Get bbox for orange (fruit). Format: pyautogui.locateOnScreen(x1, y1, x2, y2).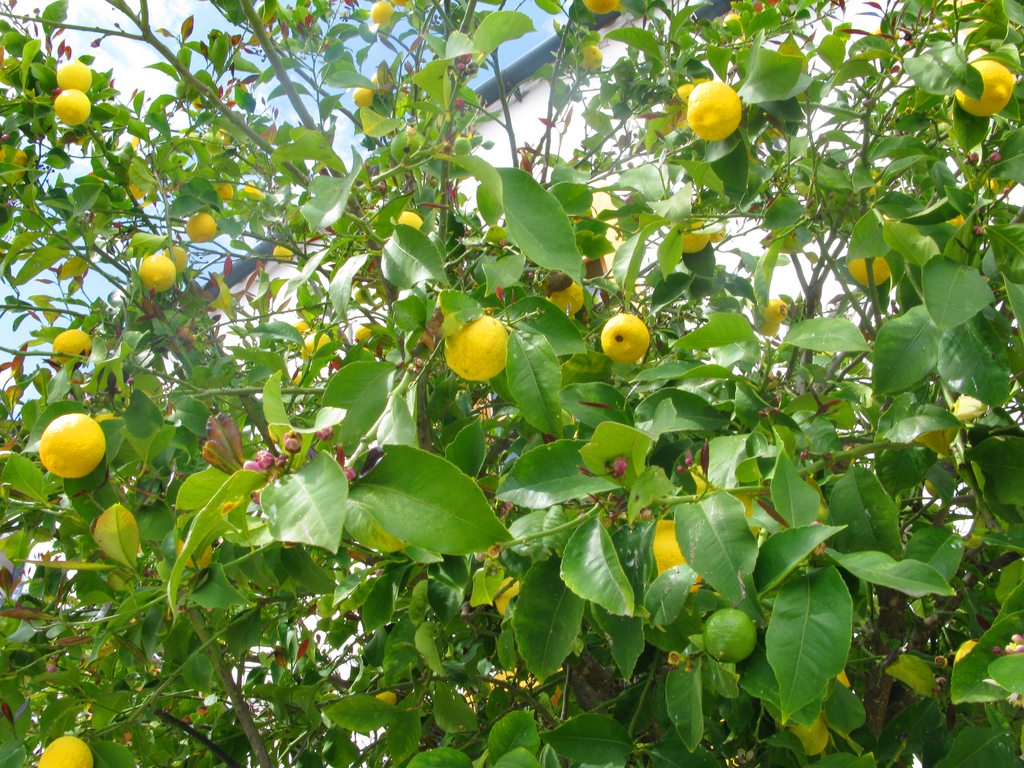
pyautogui.locateOnScreen(426, 311, 501, 390).
